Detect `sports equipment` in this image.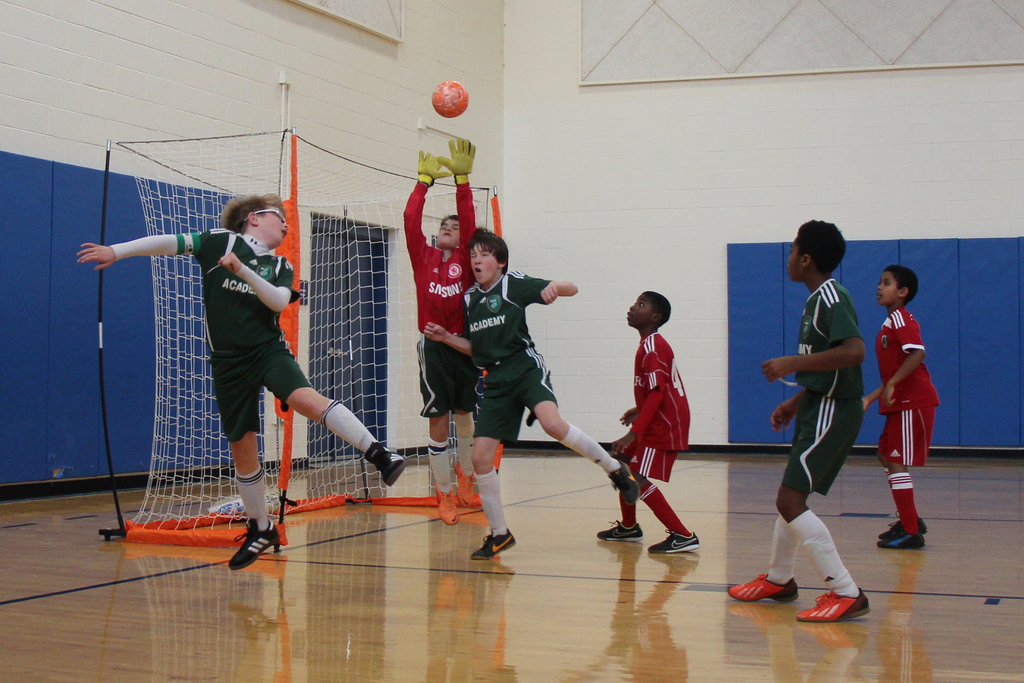
Detection: l=417, t=149, r=444, b=186.
